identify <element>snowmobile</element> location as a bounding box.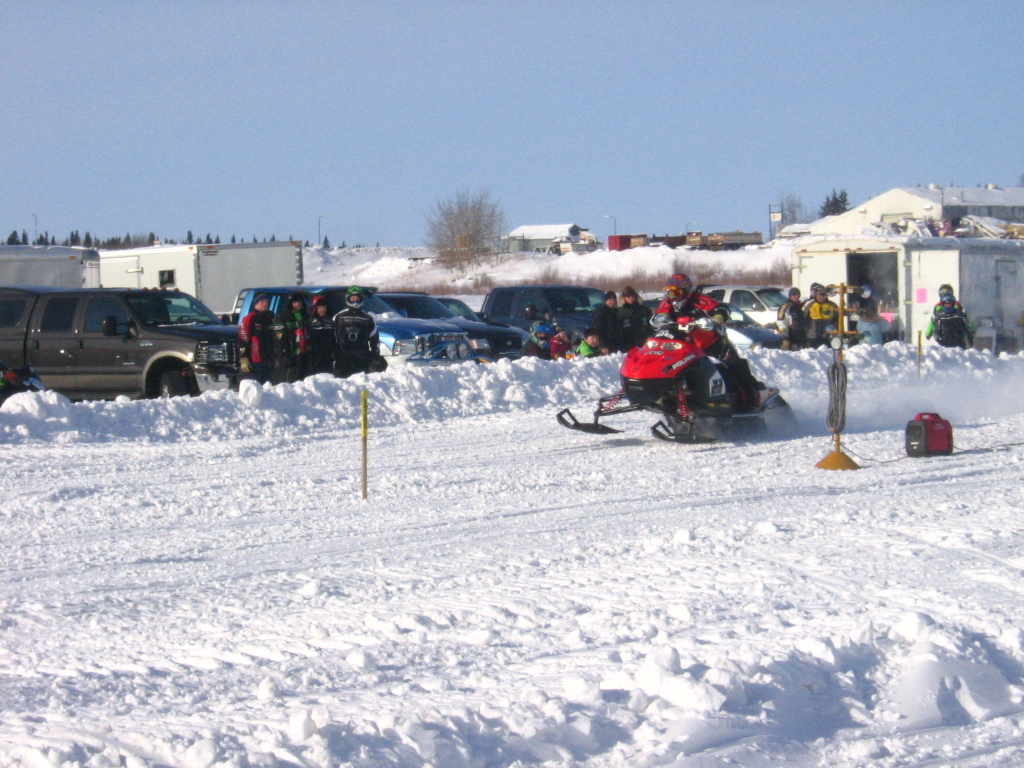
BBox(556, 307, 797, 446).
